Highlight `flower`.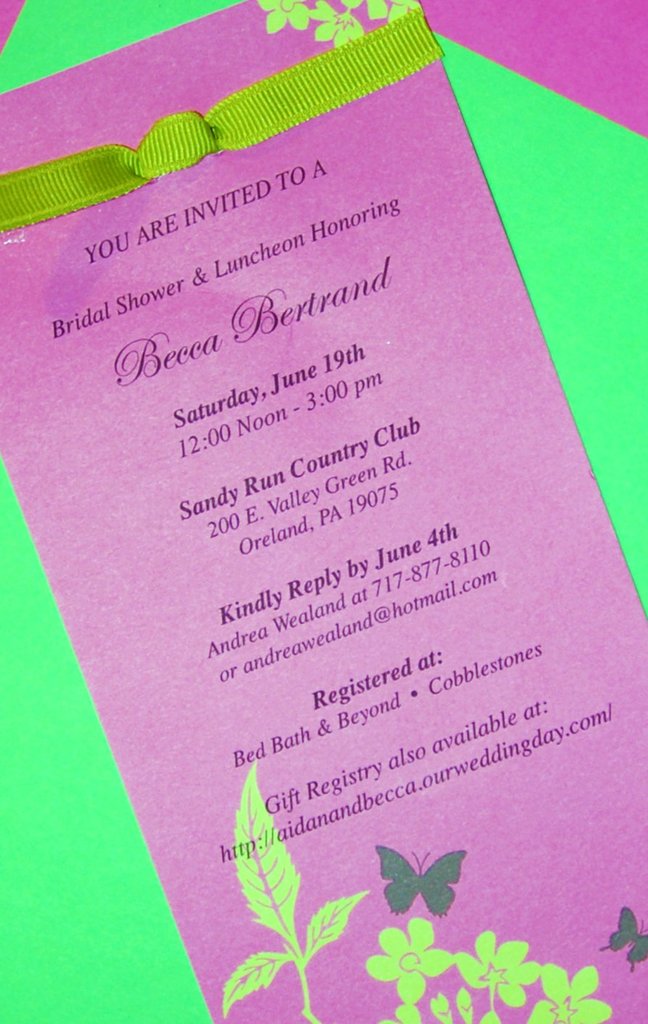
Highlighted region: crop(304, 4, 367, 46).
